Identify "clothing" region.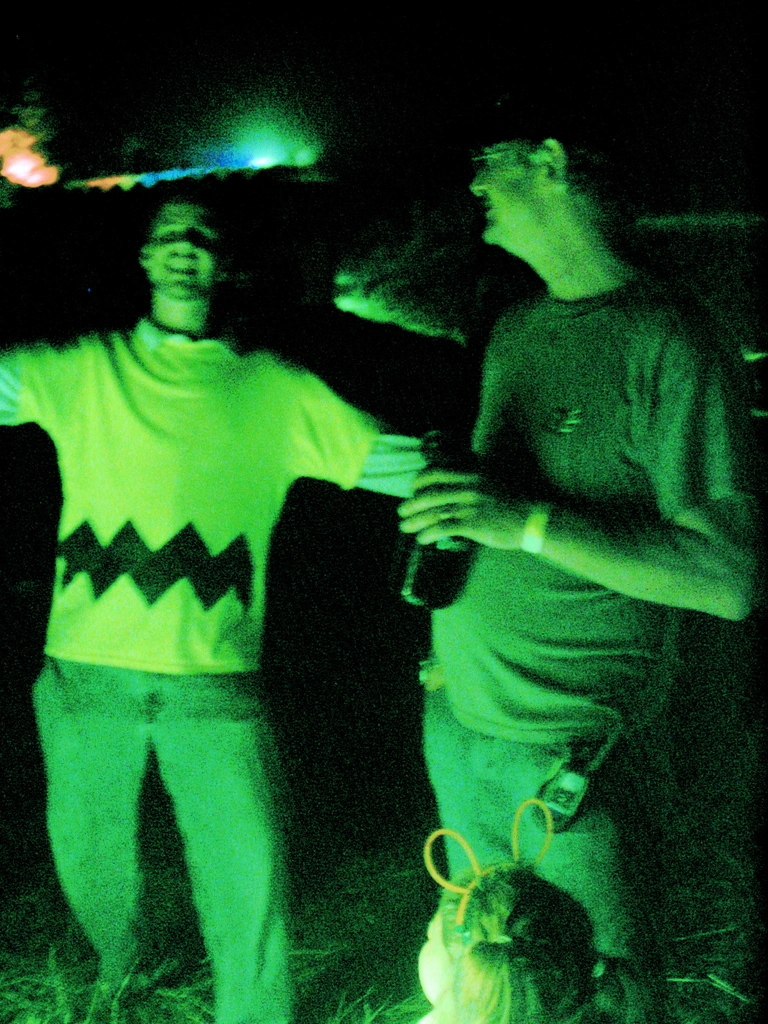
Region: bbox=(421, 273, 745, 746).
